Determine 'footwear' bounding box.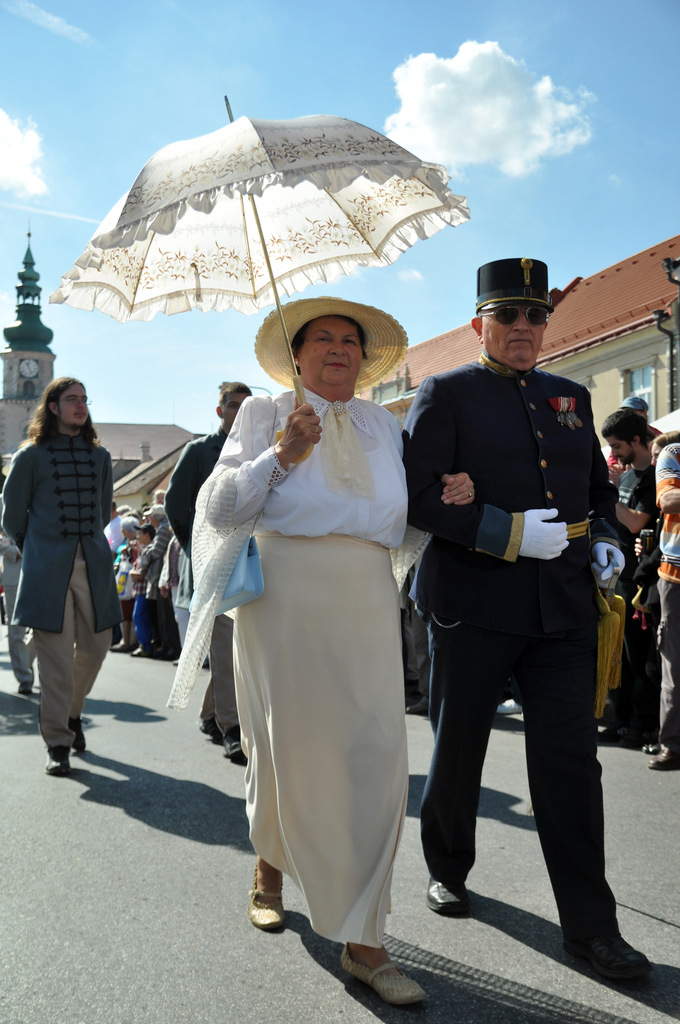
Determined: (x1=581, y1=925, x2=661, y2=1002).
